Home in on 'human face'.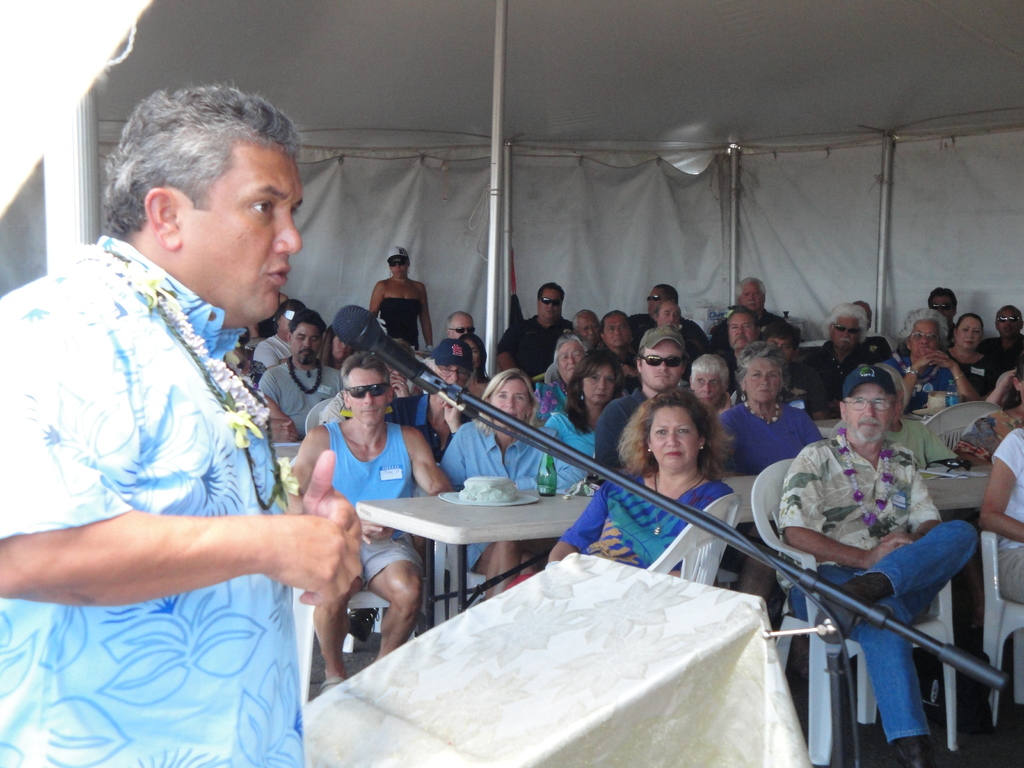
Homed in at (x1=998, y1=307, x2=1017, y2=336).
